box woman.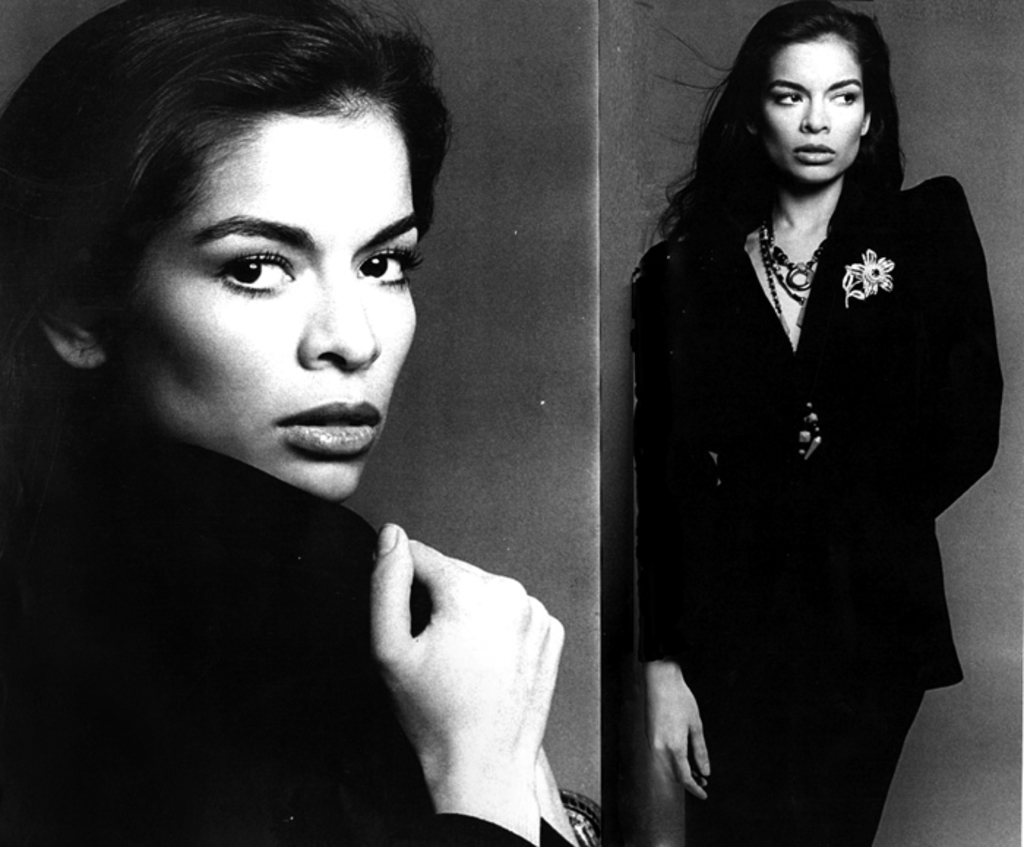
box(598, 4, 998, 832).
